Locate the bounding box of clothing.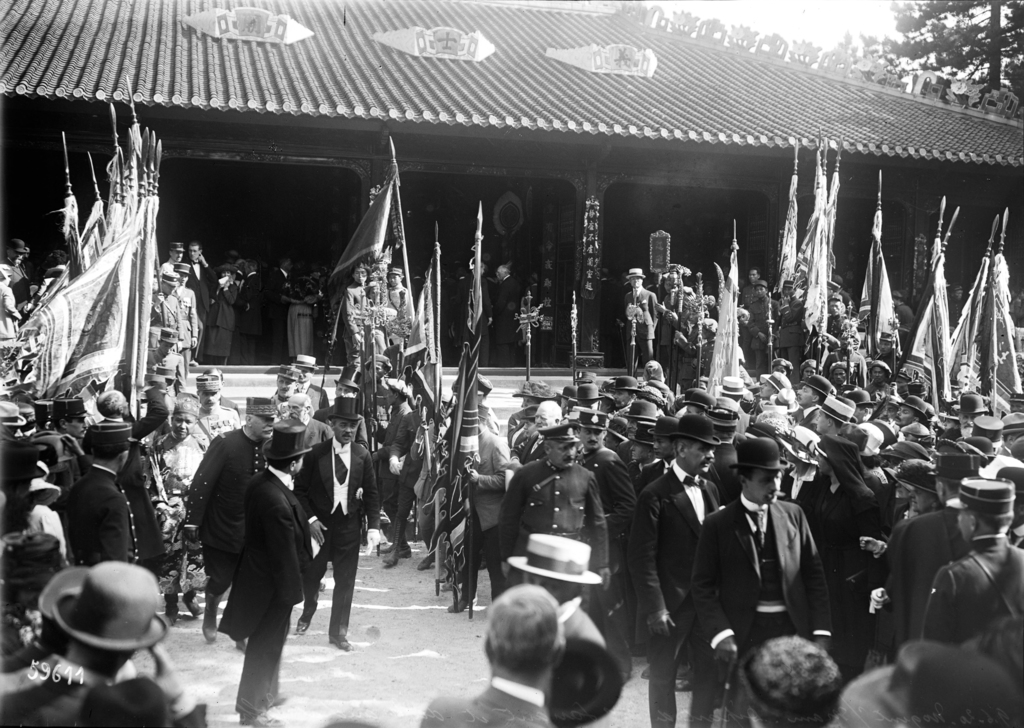
Bounding box: region(378, 286, 413, 343).
